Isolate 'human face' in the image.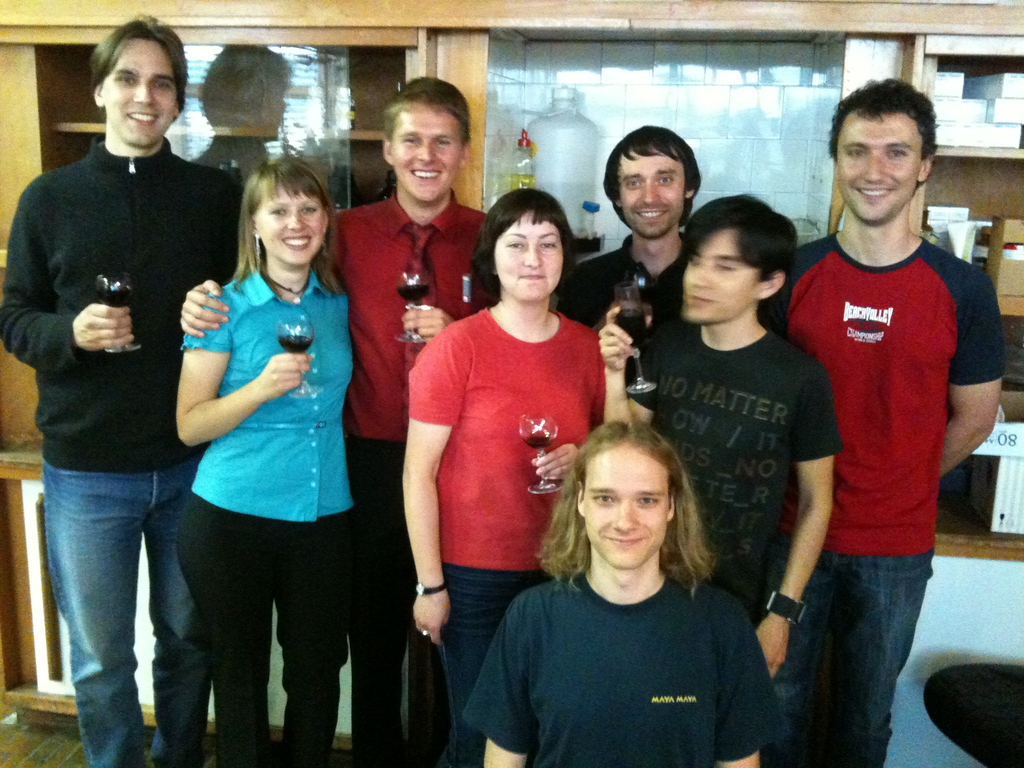
Isolated region: (681,228,769,321).
